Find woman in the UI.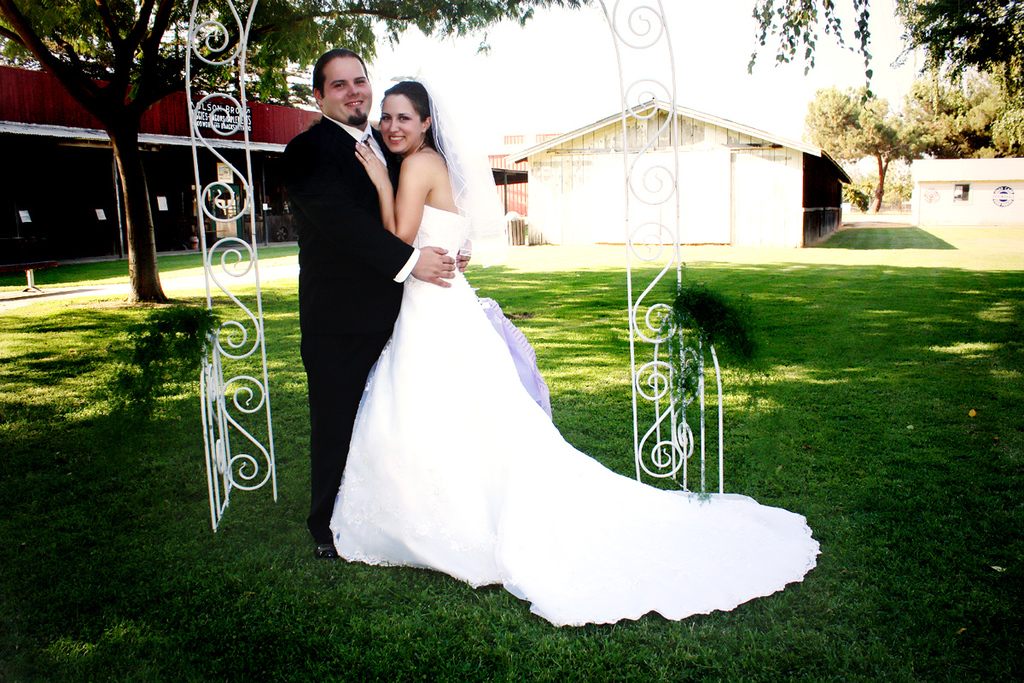
UI element at box=[326, 114, 783, 632].
